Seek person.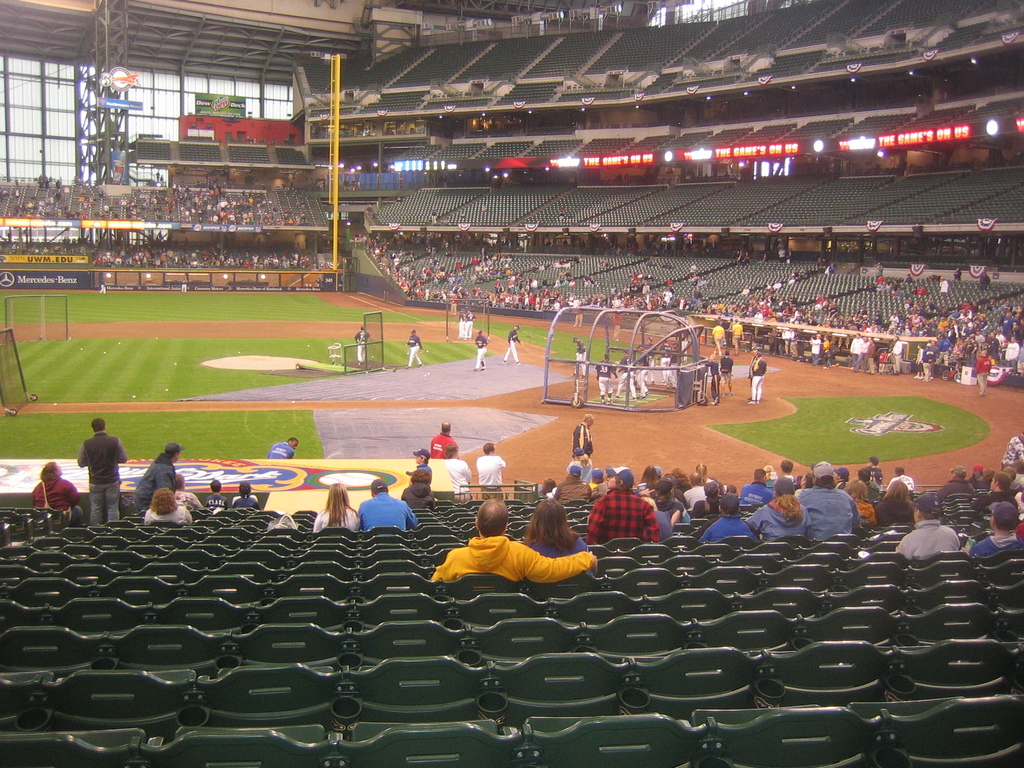
crop(369, 241, 385, 259).
